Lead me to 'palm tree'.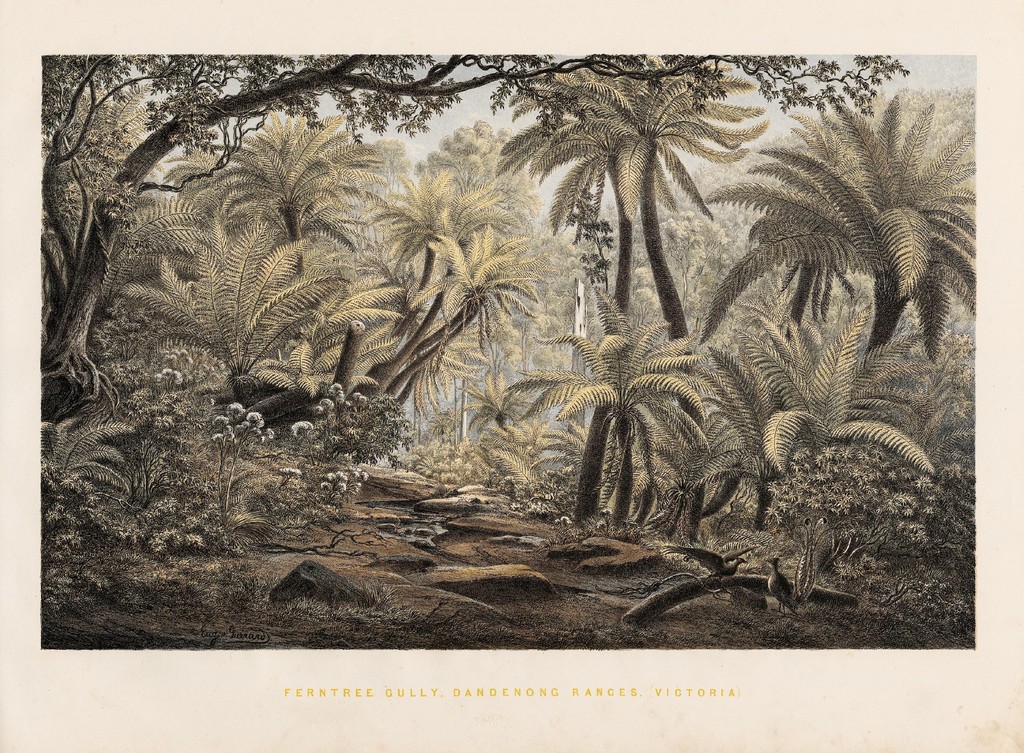
Lead to [x1=486, y1=98, x2=753, y2=524].
